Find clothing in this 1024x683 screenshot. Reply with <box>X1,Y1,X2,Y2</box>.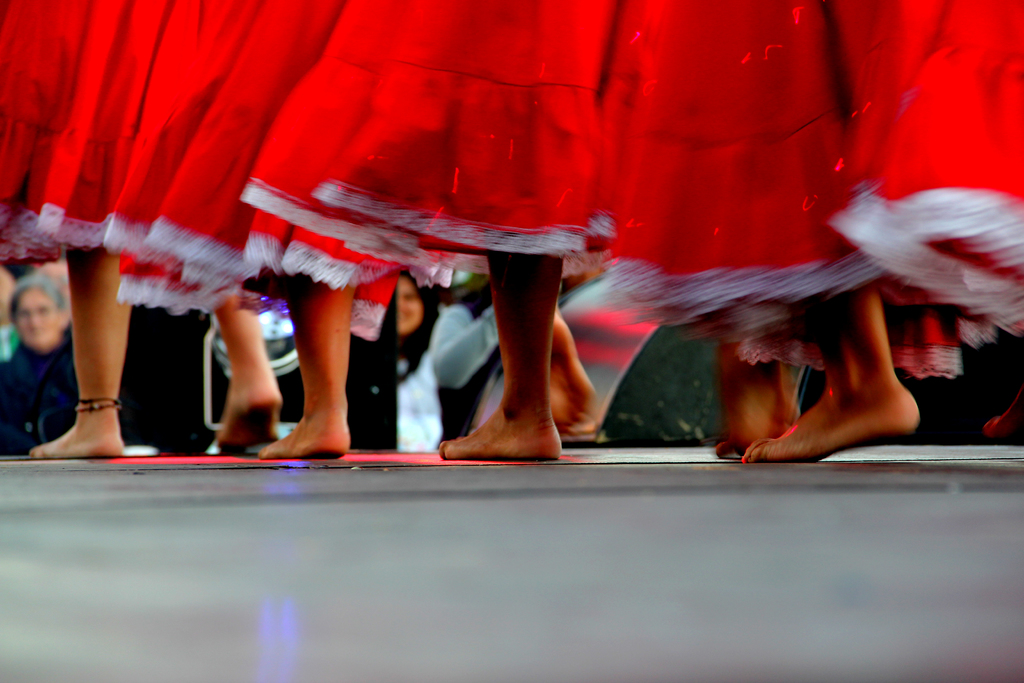
<box>0,322,76,456</box>.
